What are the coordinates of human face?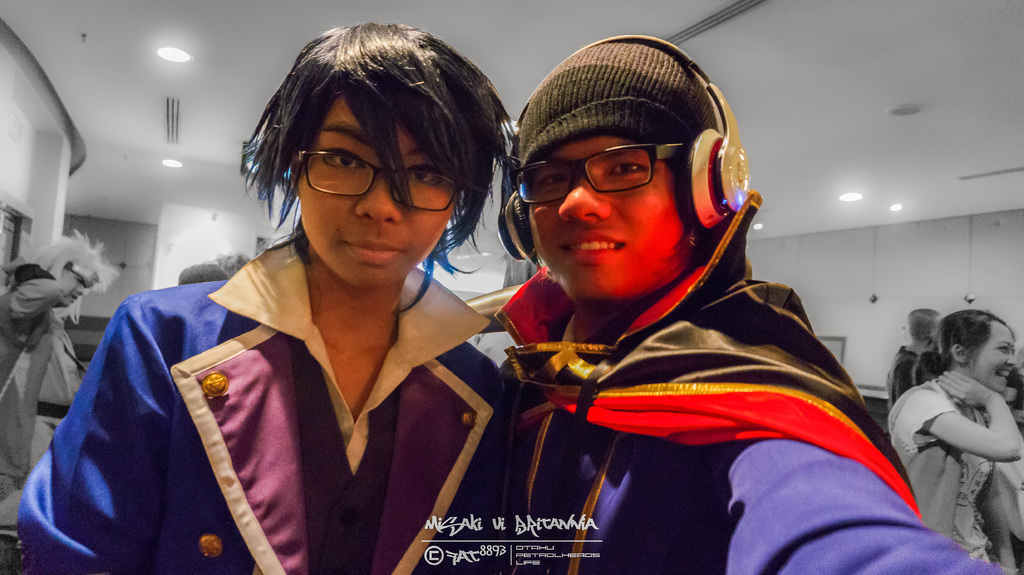
crop(967, 324, 1014, 393).
